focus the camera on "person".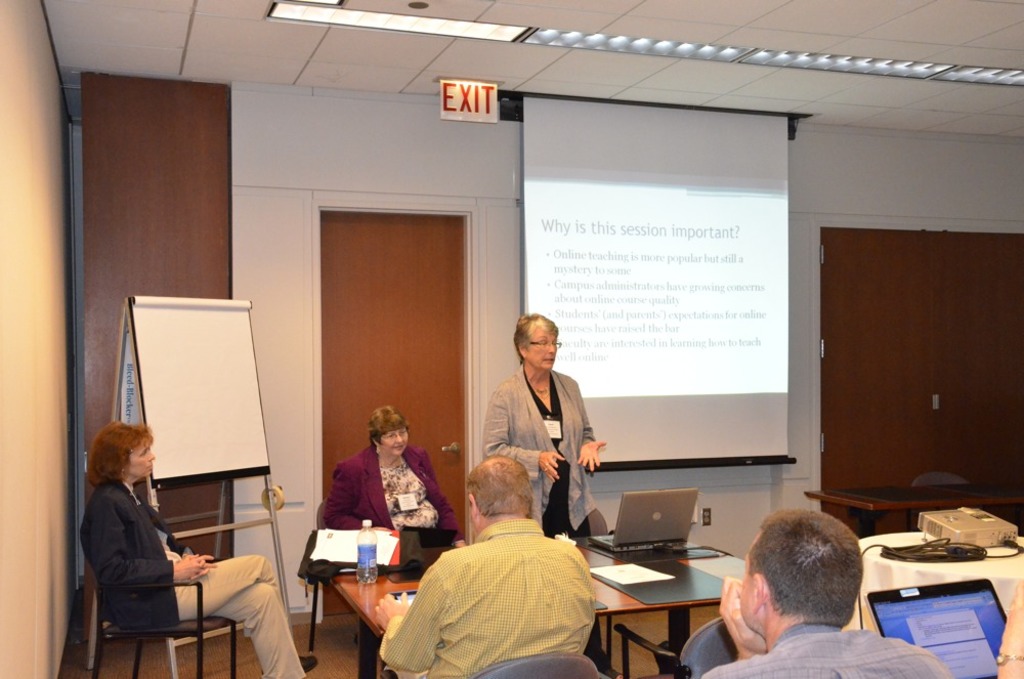
Focus region: rect(79, 420, 315, 678).
